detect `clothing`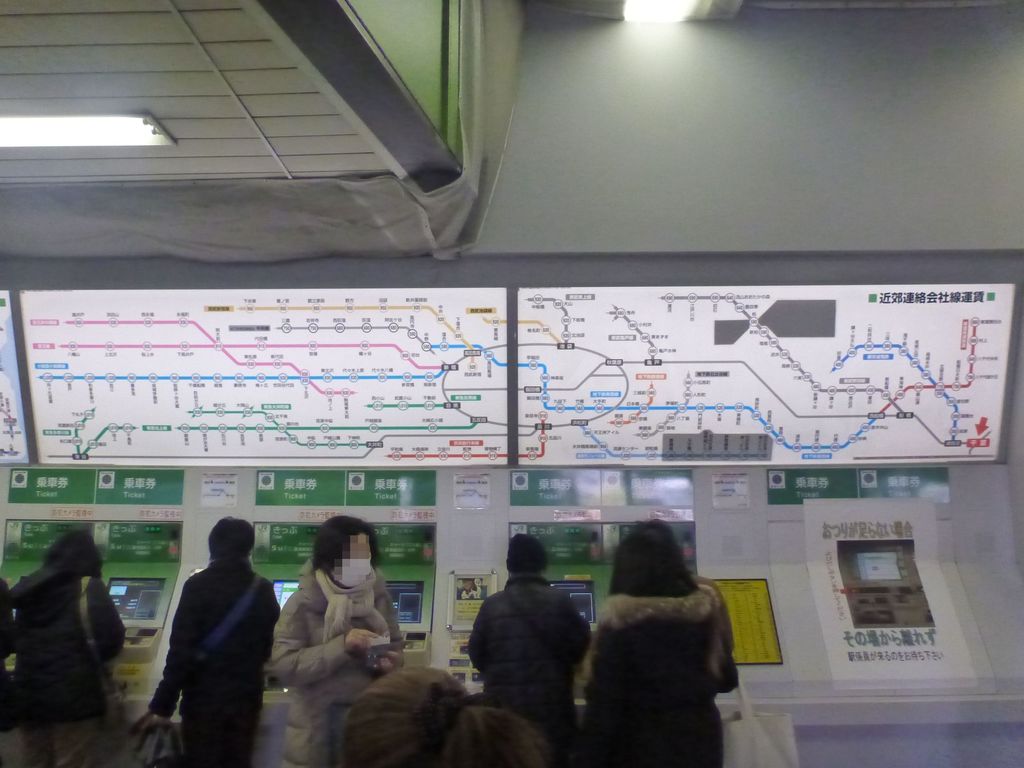
(x1=463, y1=571, x2=597, y2=767)
